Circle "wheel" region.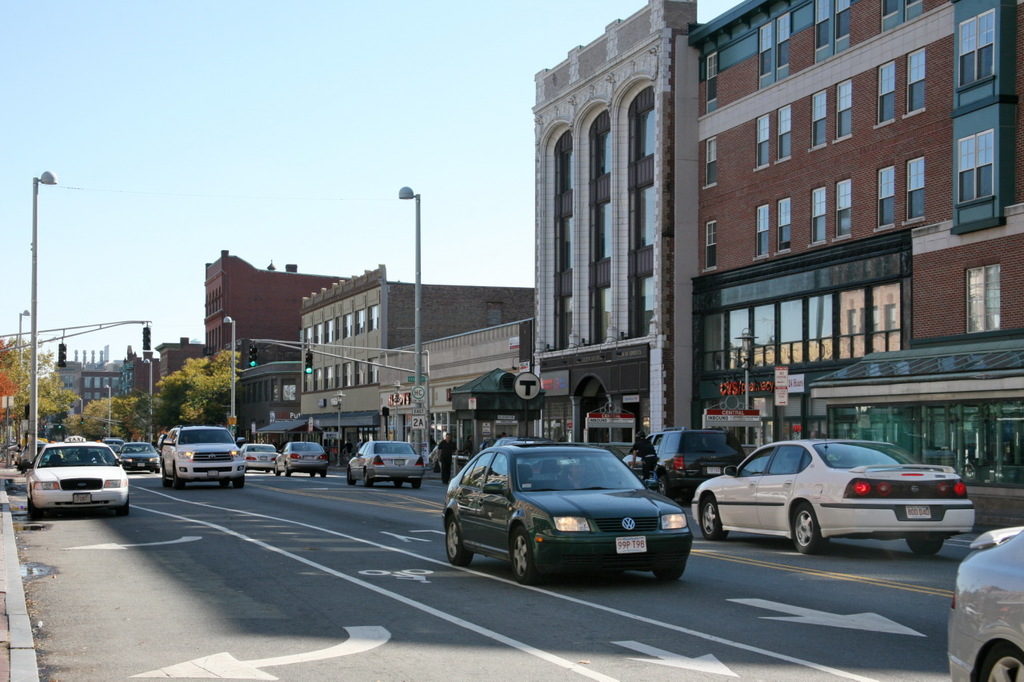
Region: [x1=395, y1=481, x2=398, y2=487].
